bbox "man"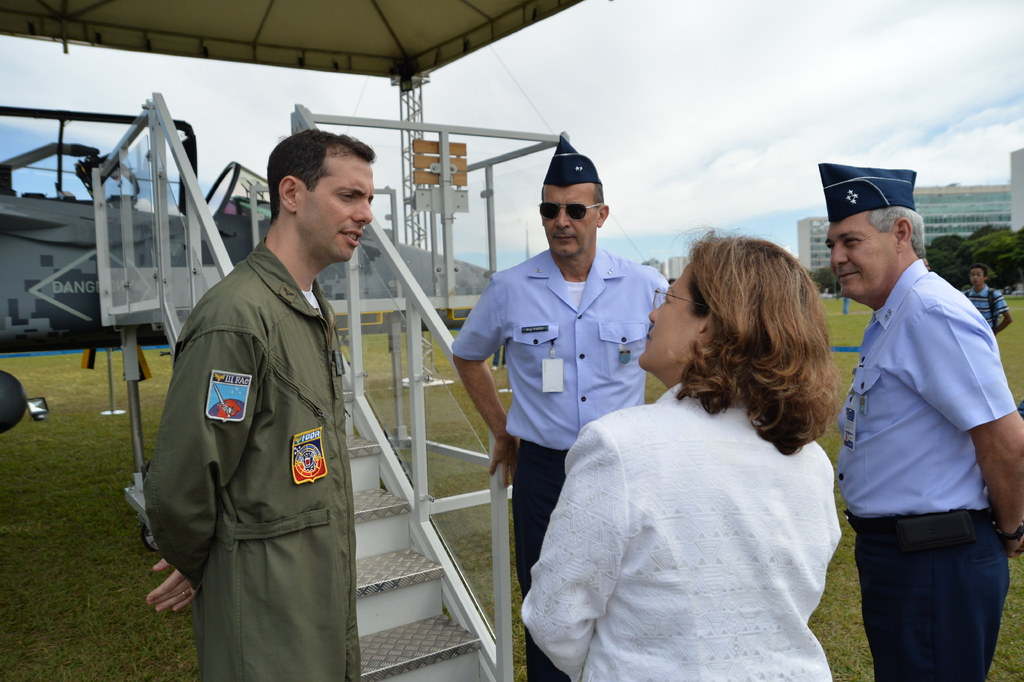
l=454, t=133, r=667, b=681
